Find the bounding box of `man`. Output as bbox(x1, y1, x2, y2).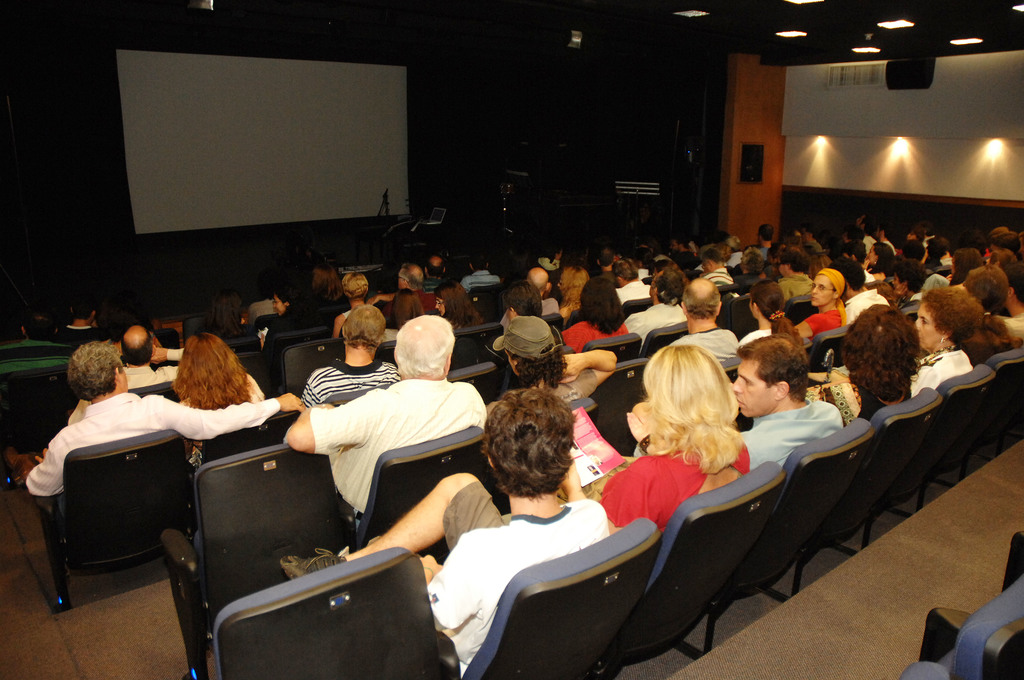
bbox(528, 265, 558, 314).
